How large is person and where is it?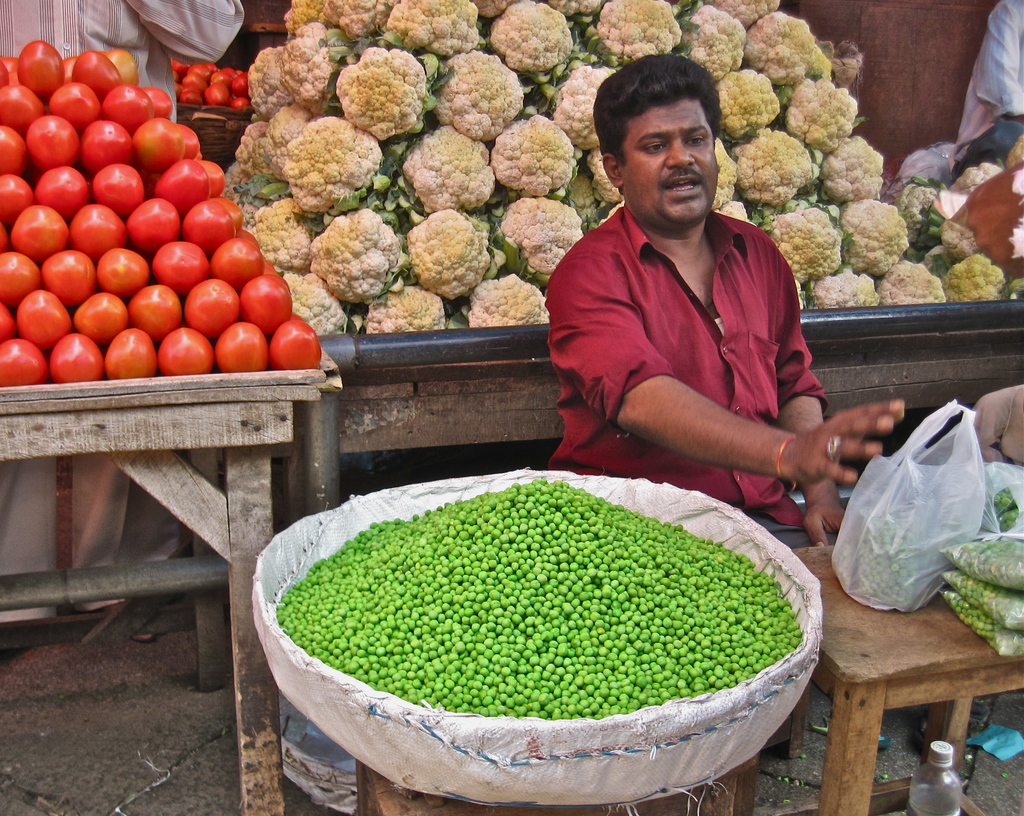
Bounding box: <bbox>529, 104, 844, 540</bbox>.
